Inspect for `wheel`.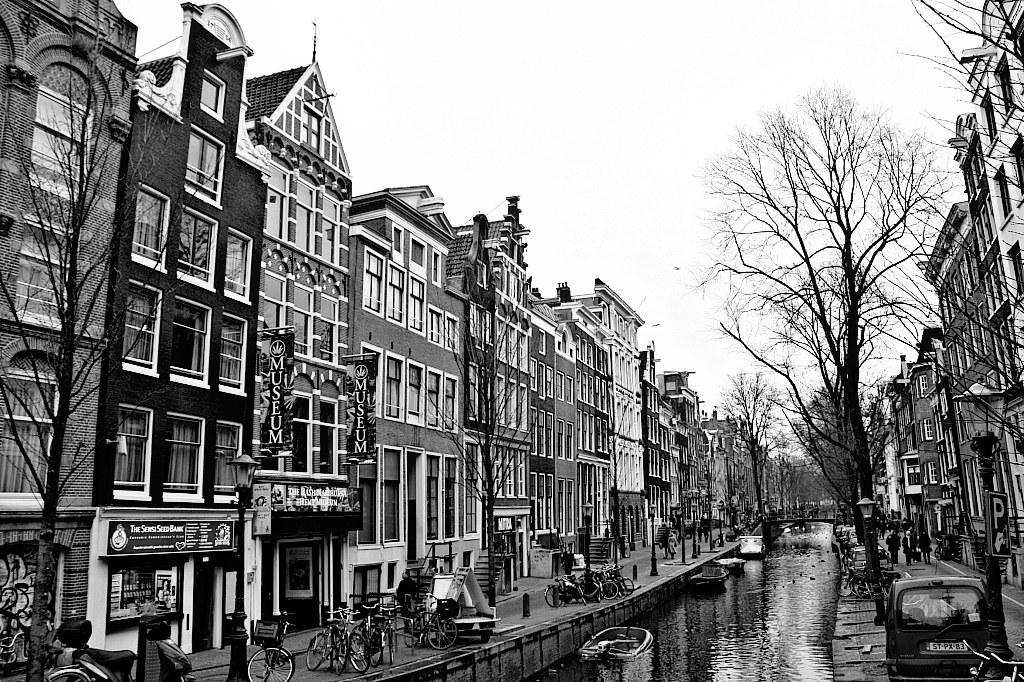
Inspection: <bbox>331, 636, 348, 674</bbox>.
